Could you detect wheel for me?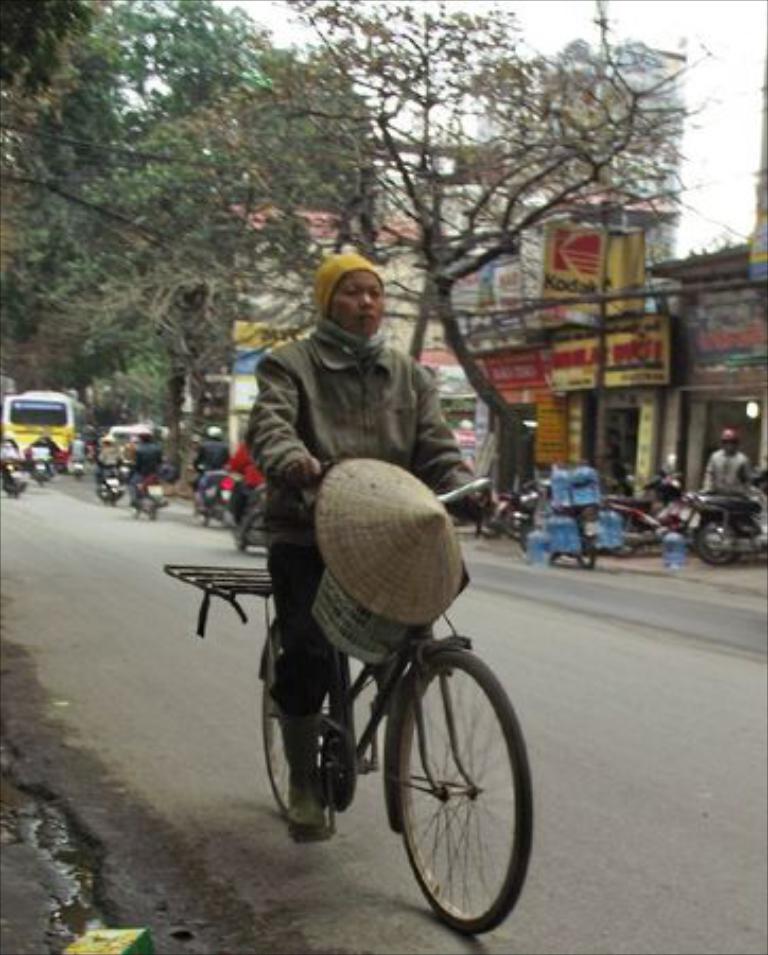
Detection result: [125,501,142,518].
